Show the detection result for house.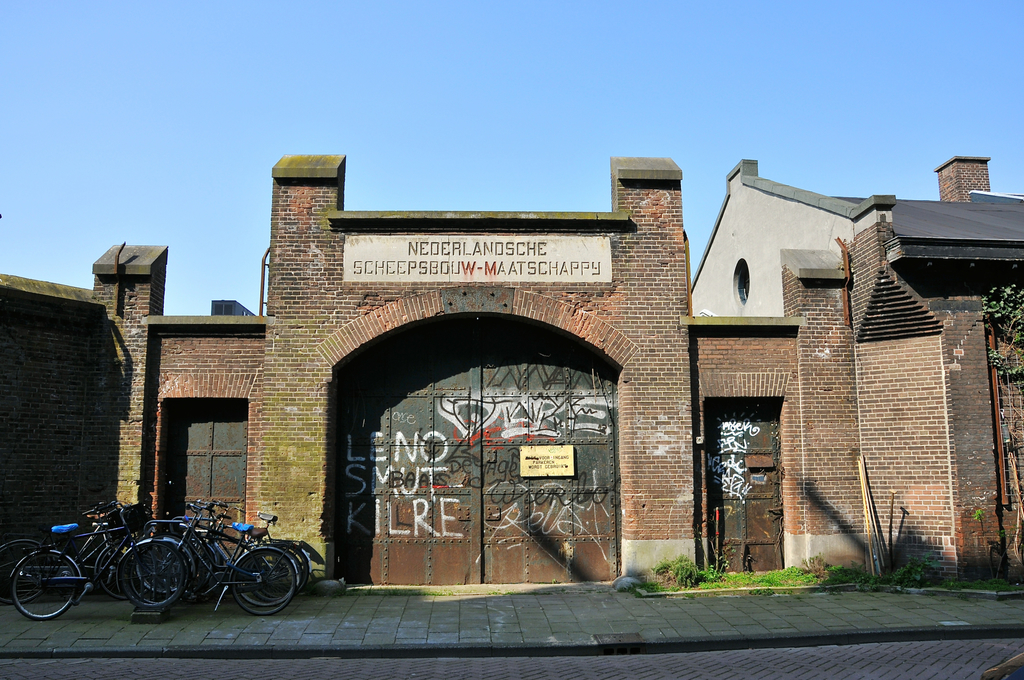
rect(0, 150, 1023, 581).
